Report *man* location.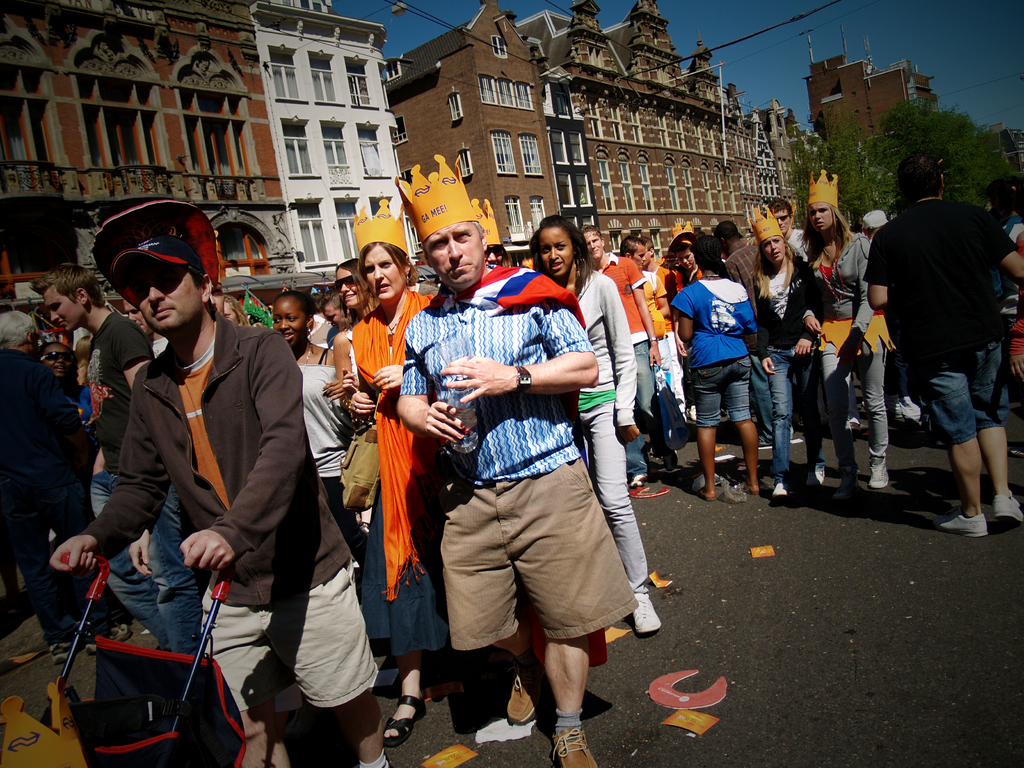
Report: box=[721, 220, 771, 437].
